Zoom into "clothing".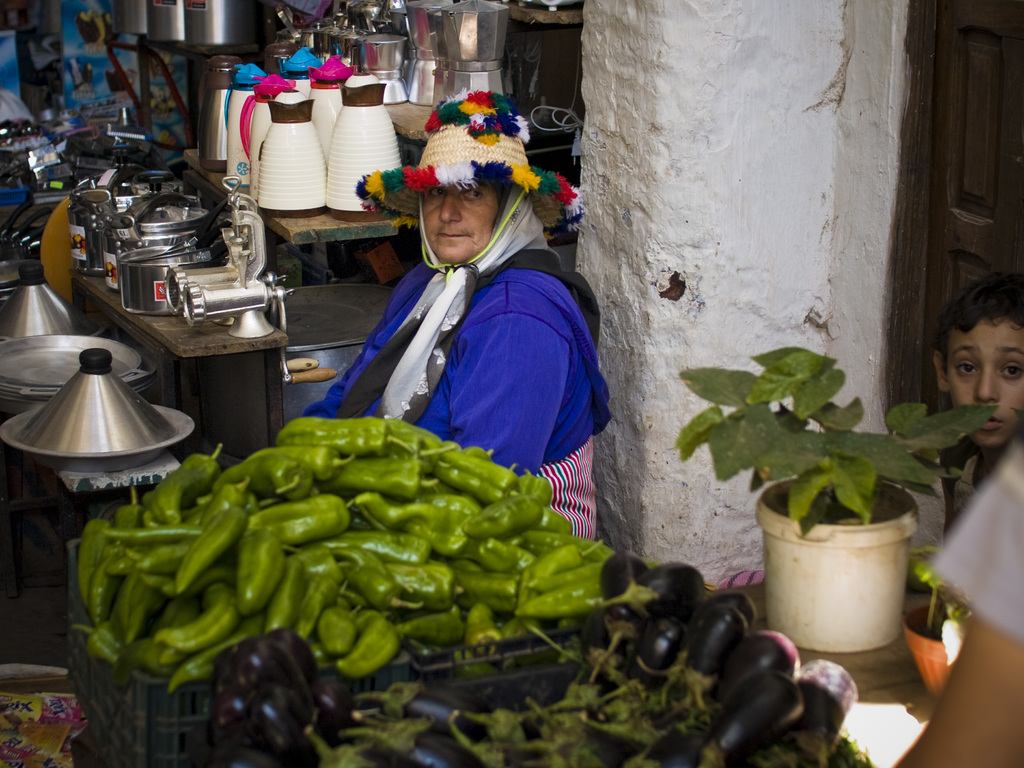
Zoom target: box=[936, 436, 1007, 534].
